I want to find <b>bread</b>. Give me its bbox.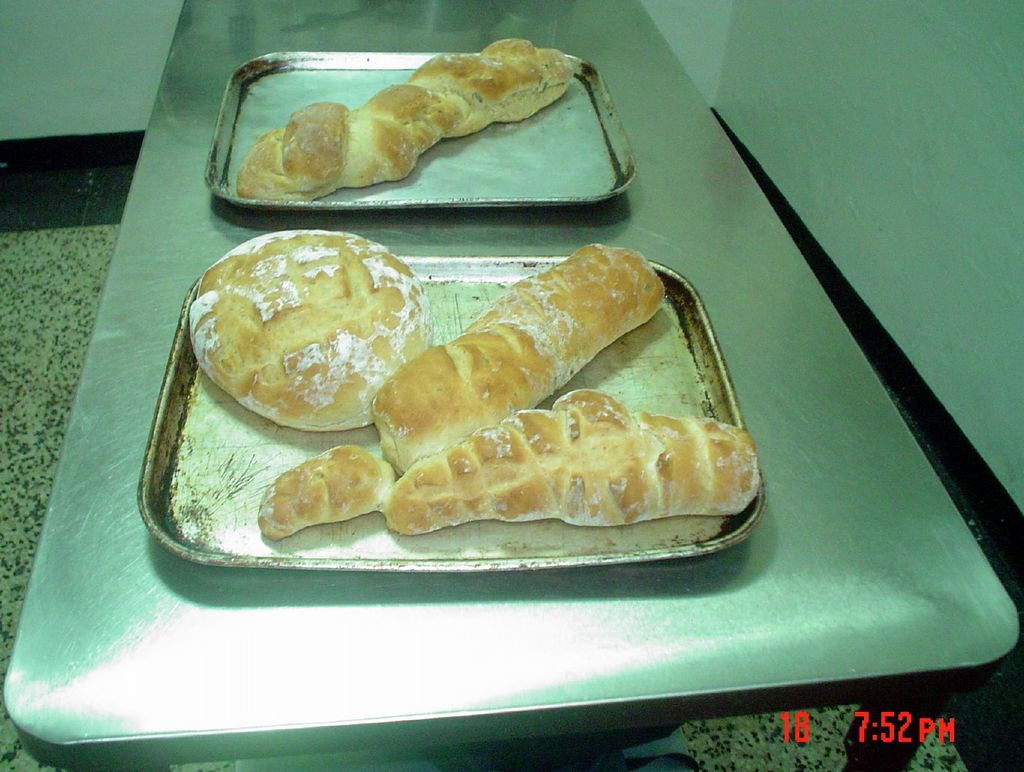
detection(238, 38, 572, 192).
